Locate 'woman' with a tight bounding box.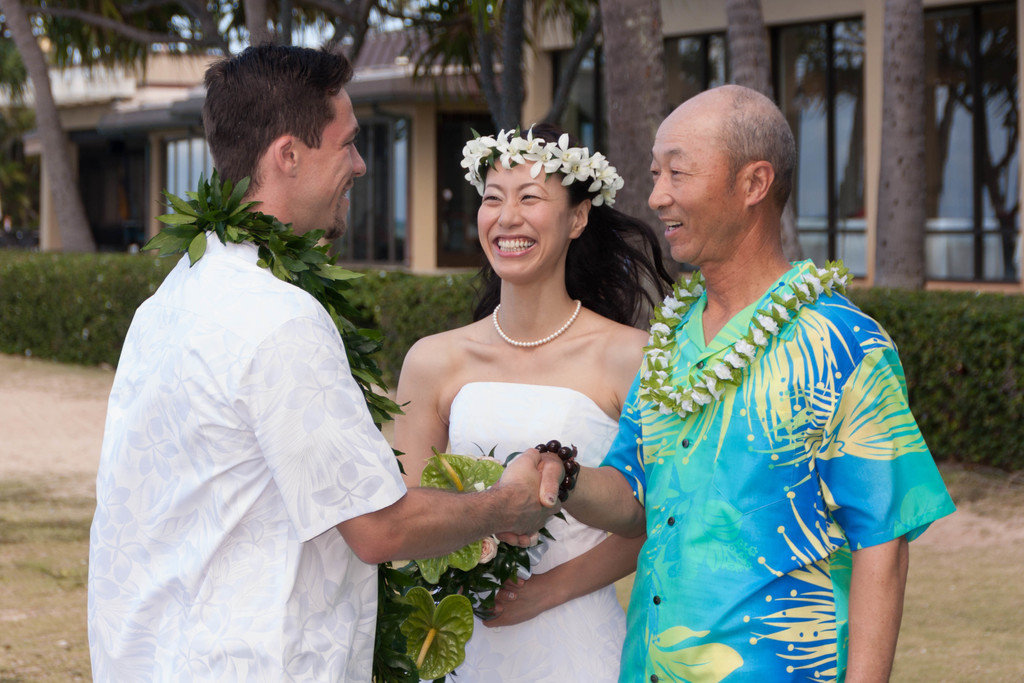
rect(378, 129, 668, 660).
